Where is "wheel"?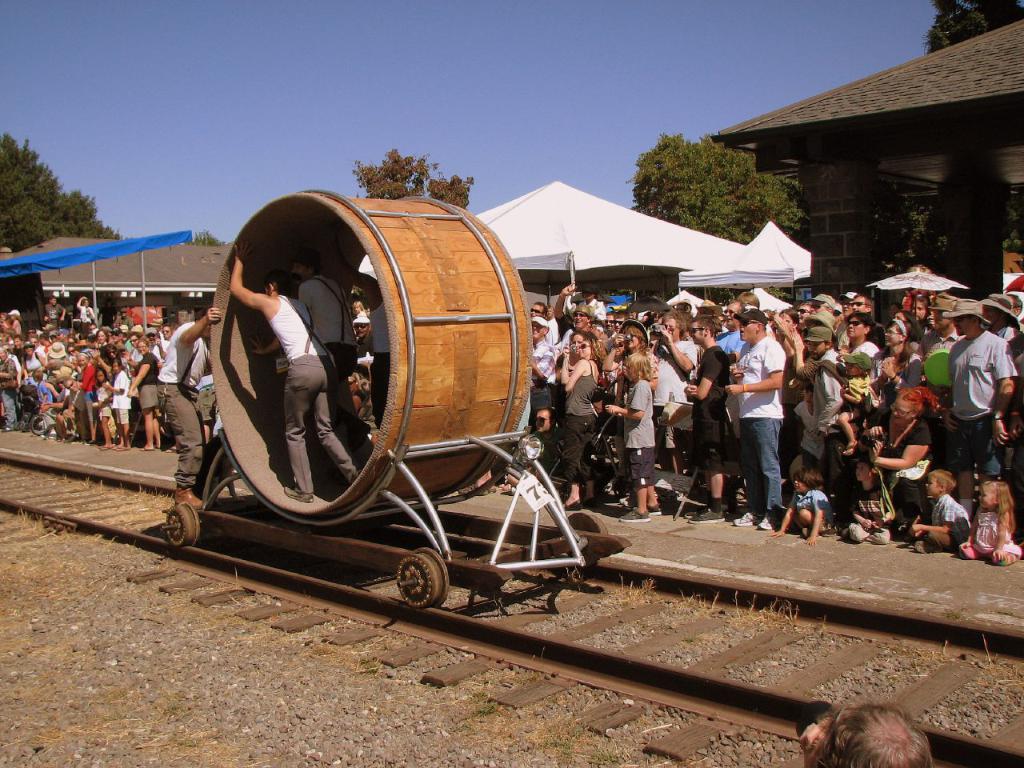
x1=562, y1=506, x2=606, y2=562.
